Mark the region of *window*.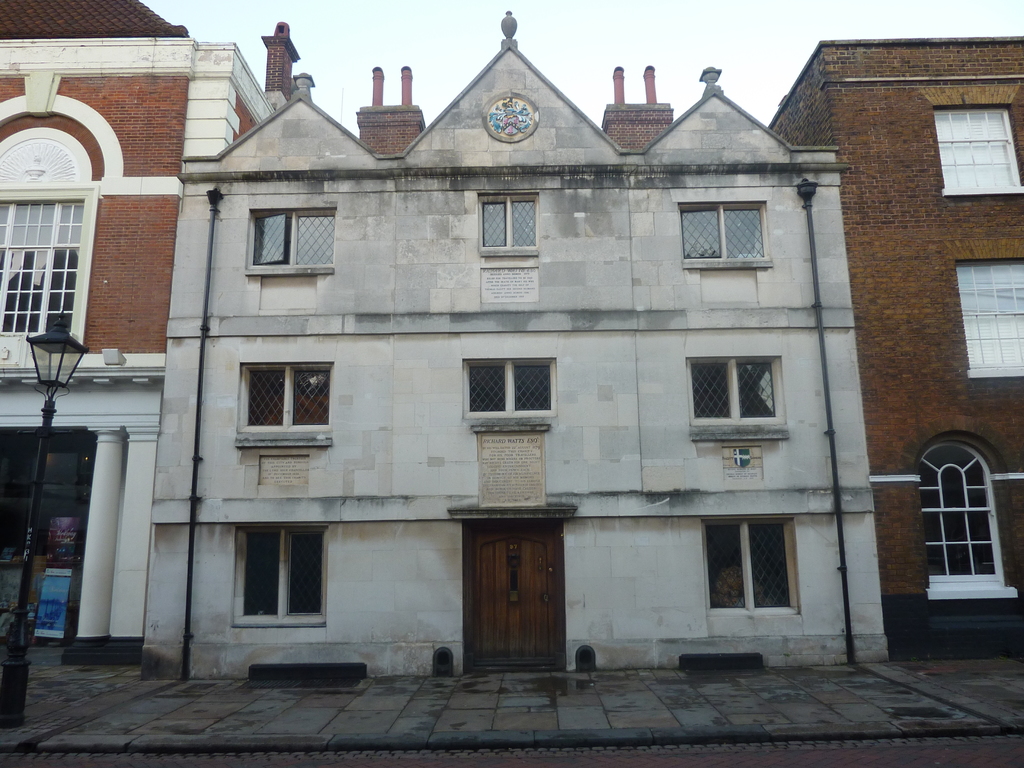
Region: x1=242, y1=526, x2=323, y2=618.
